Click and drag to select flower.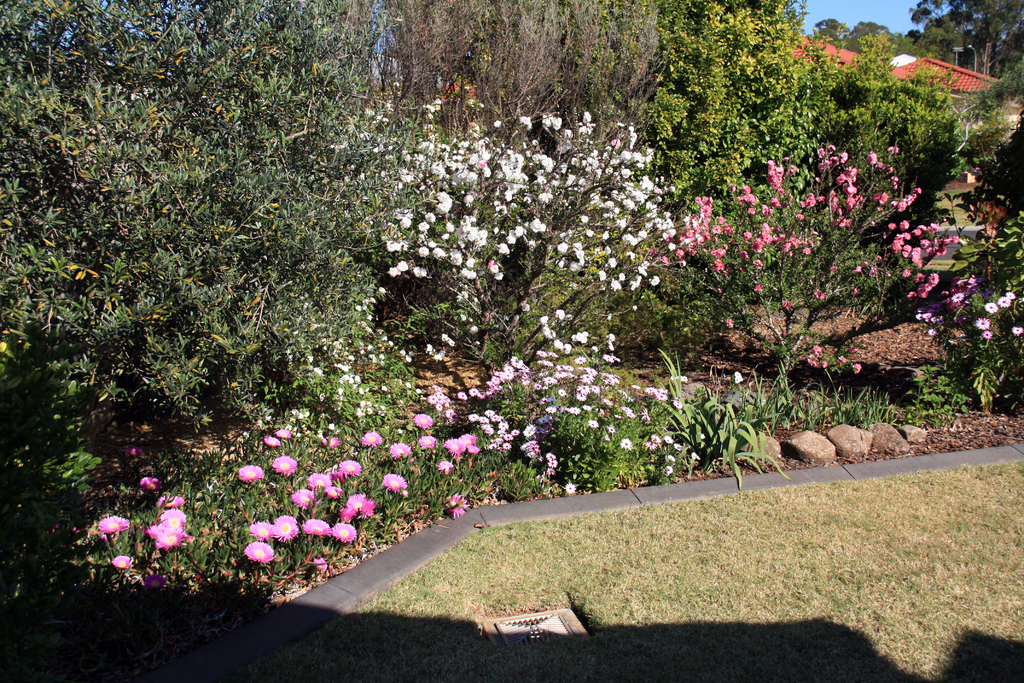
Selection: crop(276, 427, 291, 438).
